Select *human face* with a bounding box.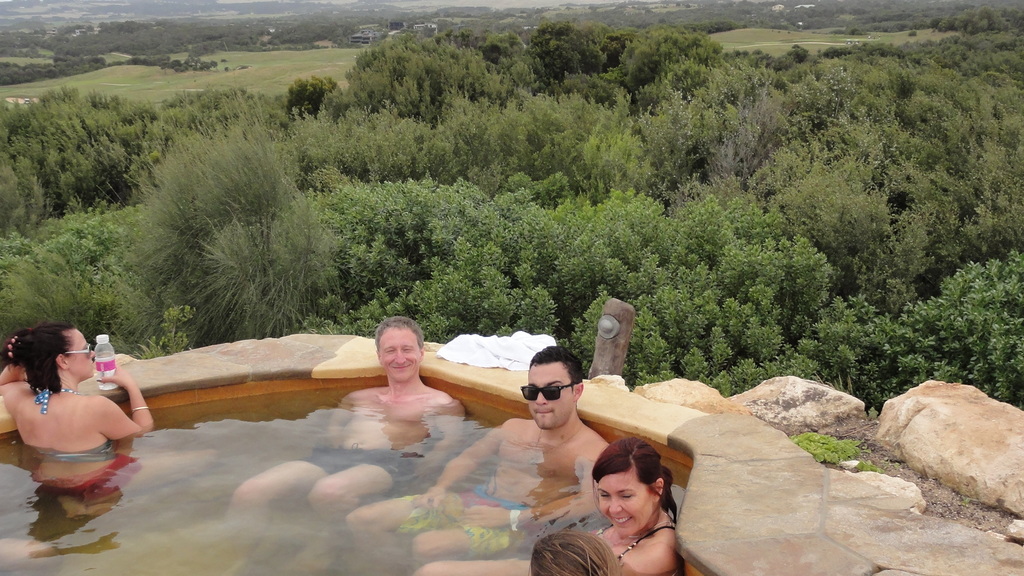
region(526, 362, 576, 431).
